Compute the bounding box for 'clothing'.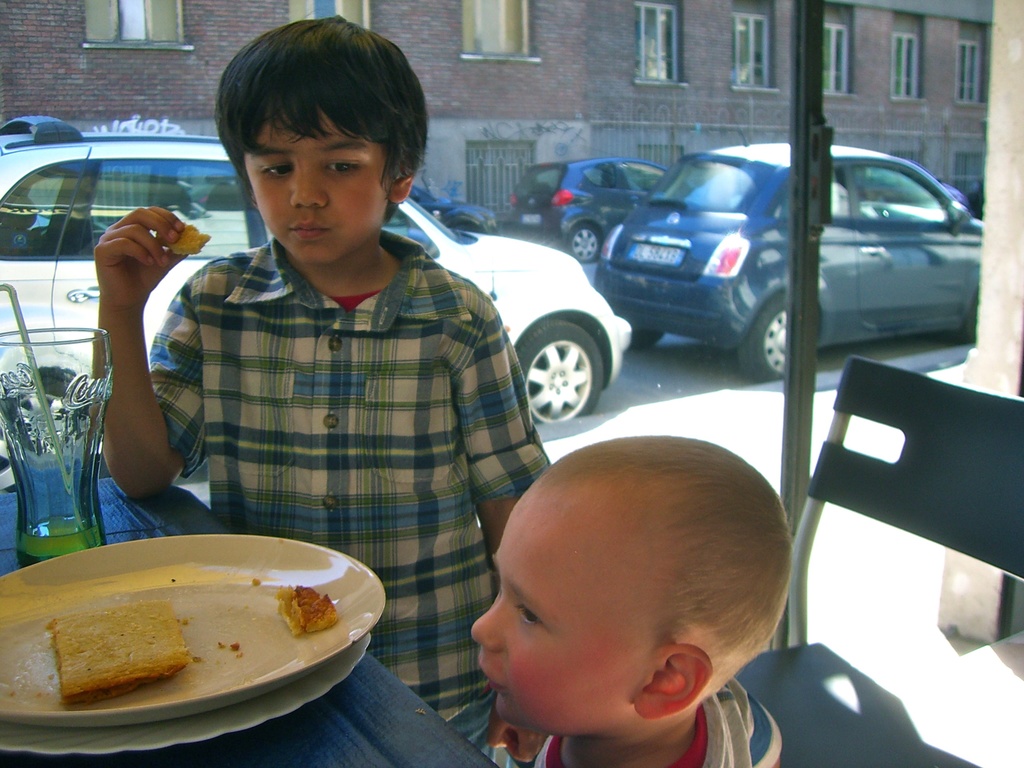
<bbox>138, 236, 549, 739</bbox>.
